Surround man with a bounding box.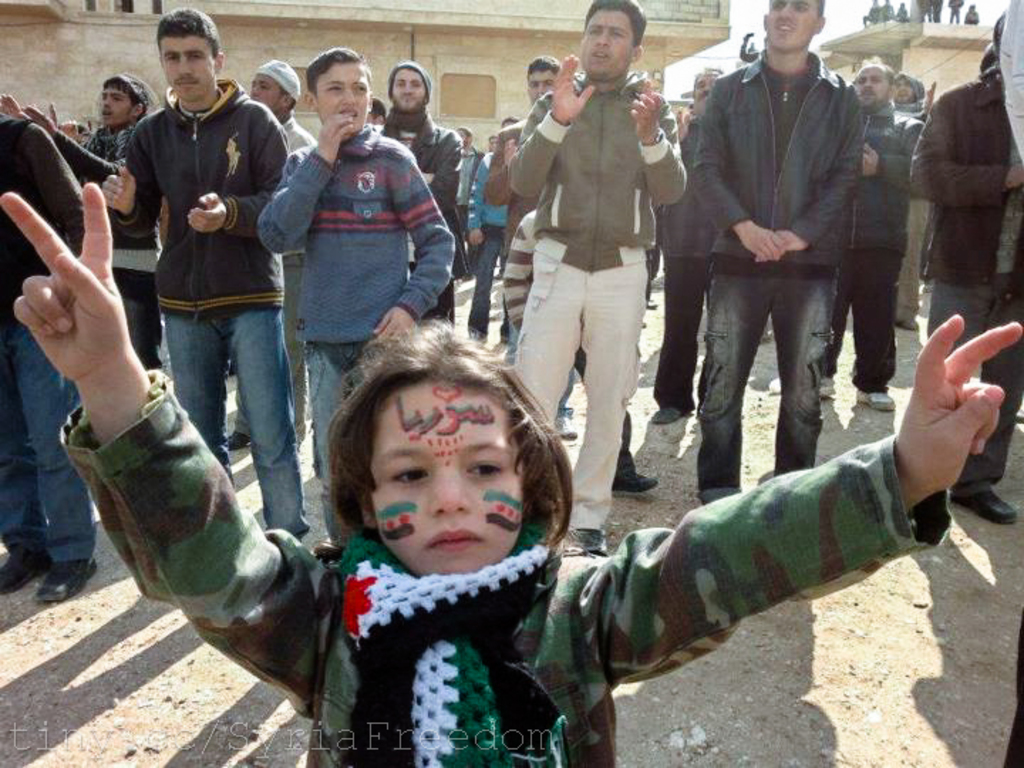
select_region(228, 61, 311, 442).
